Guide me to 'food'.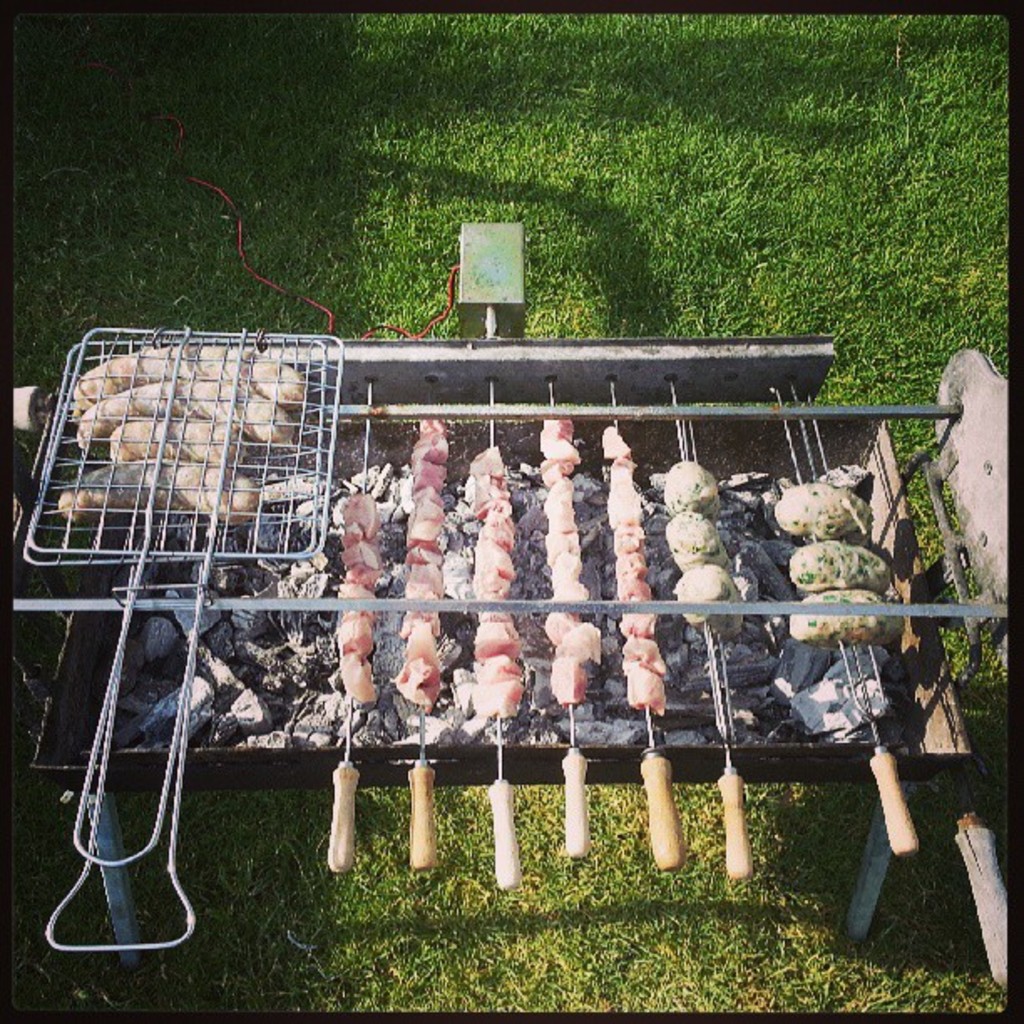
Guidance: x1=801 y1=522 x2=907 y2=622.
